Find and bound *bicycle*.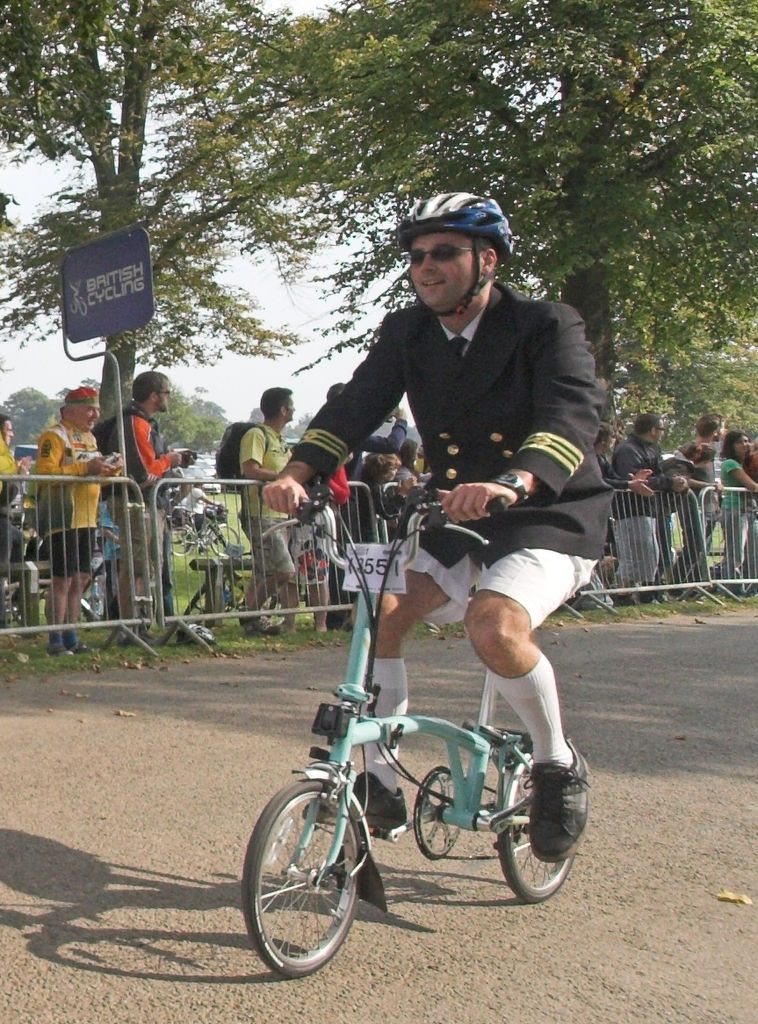
Bound: {"x1": 167, "y1": 504, "x2": 244, "y2": 555}.
